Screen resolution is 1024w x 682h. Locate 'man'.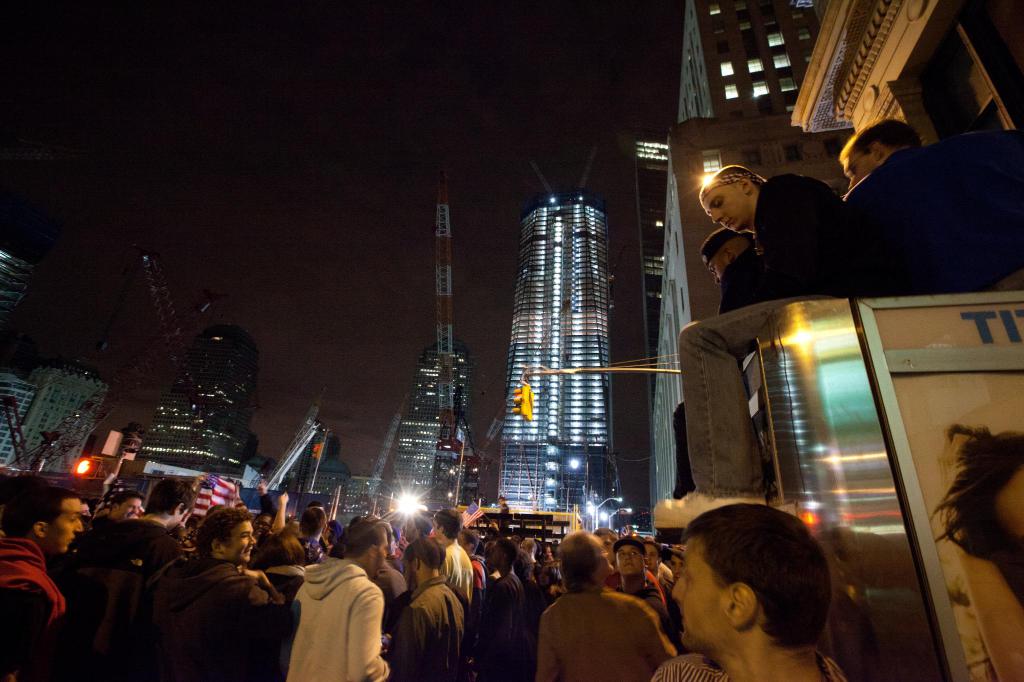
select_region(840, 116, 1023, 296).
